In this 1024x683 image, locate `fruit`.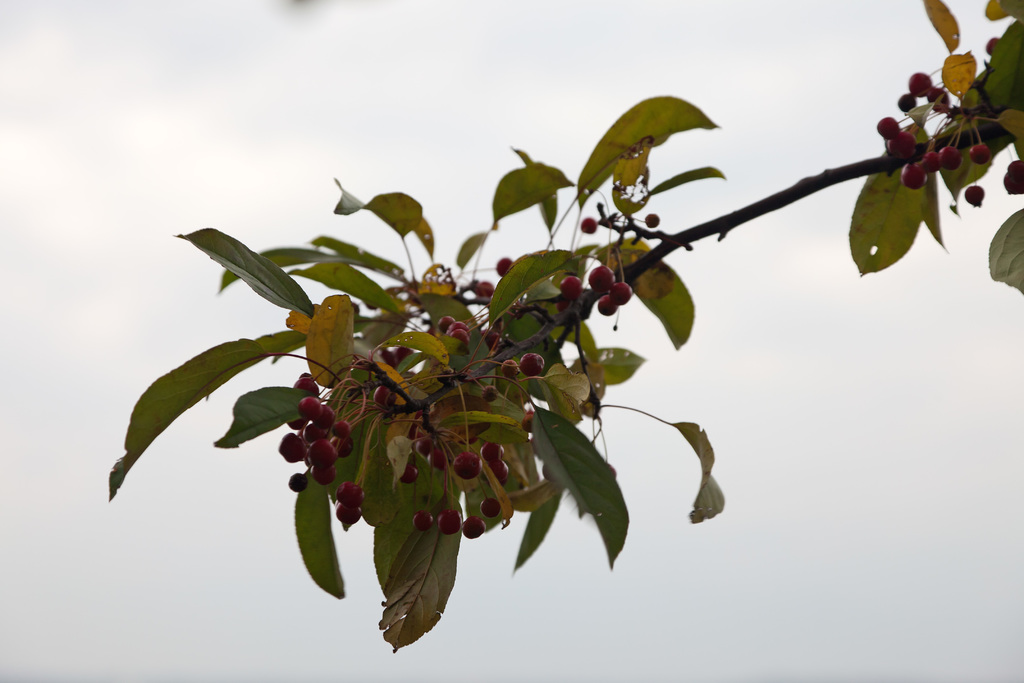
Bounding box: x1=479, y1=498, x2=502, y2=520.
